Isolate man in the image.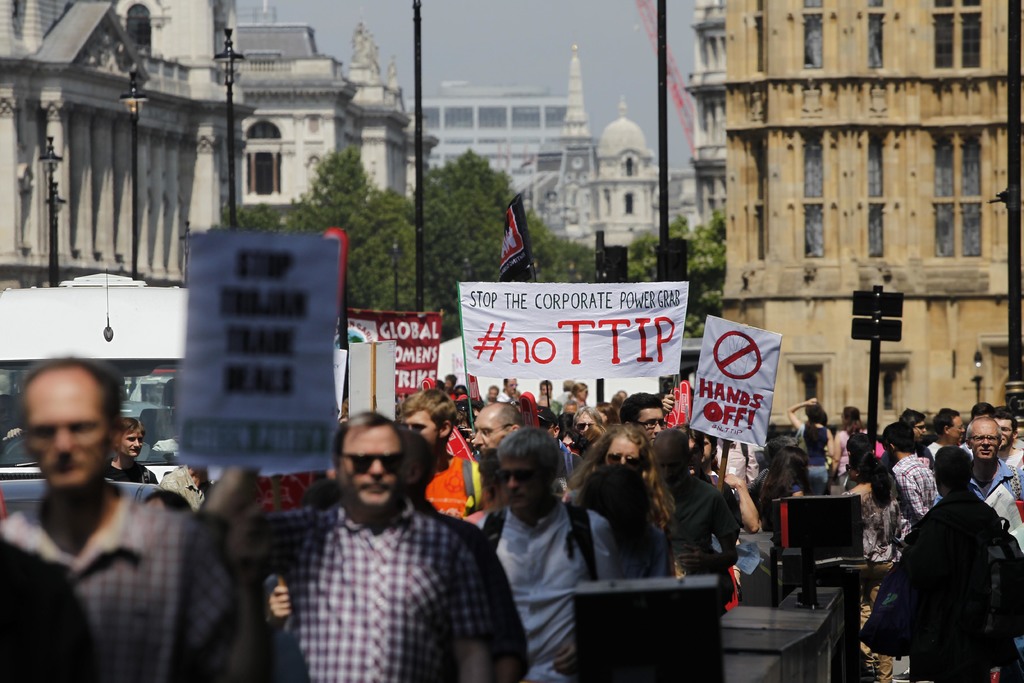
Isolated region: {"x1": 107, "y1": 418, "x2": 161, "y2": 486}.
